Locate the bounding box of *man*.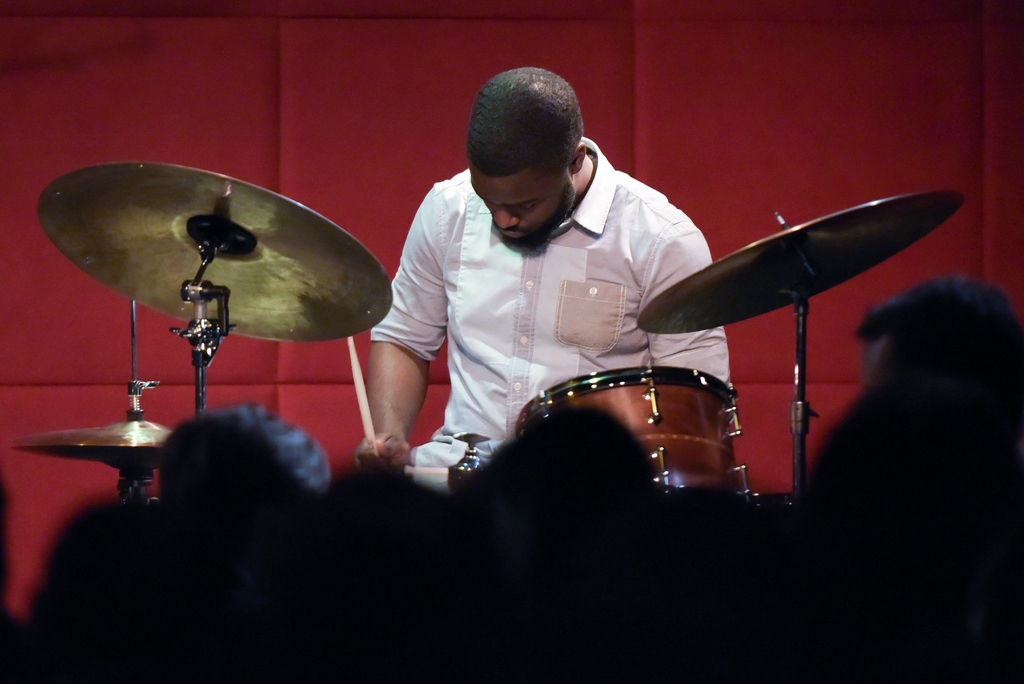
Bounding box: box=[358, 63, 779, 508].
